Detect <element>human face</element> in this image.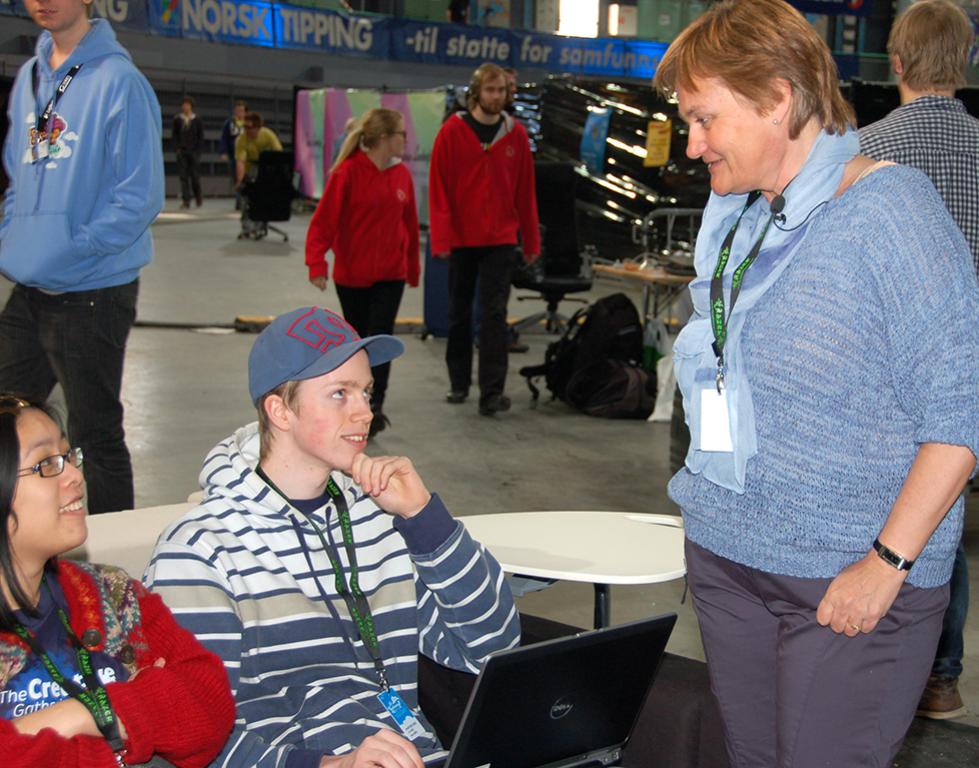
Detection: (x1=293, y1=348, x2=377, y2=468).
